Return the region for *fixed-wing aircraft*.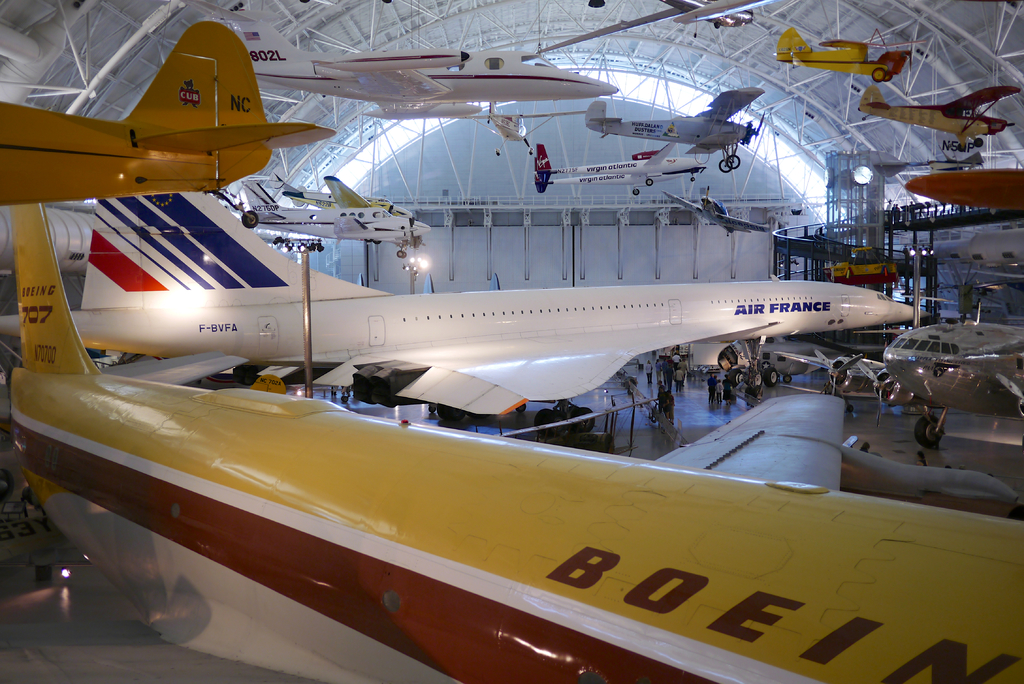
[778,28,920,84].
